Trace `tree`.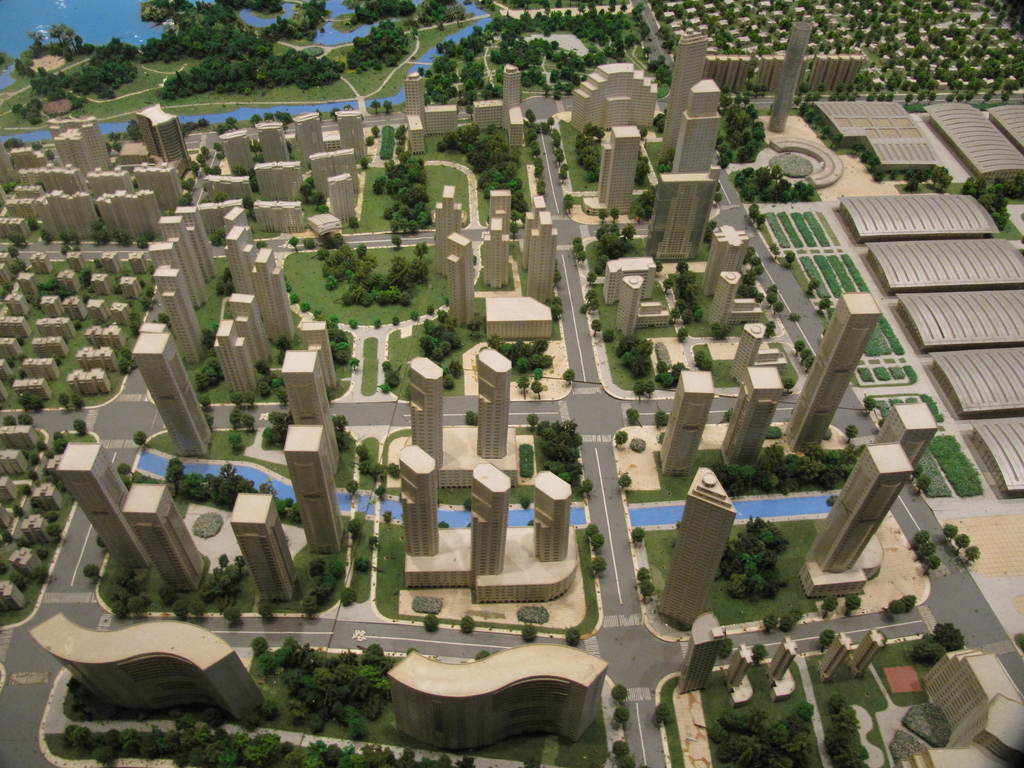
Traced to {"left": 785, "top": 247, "right": 796, "bottom": 266}.
